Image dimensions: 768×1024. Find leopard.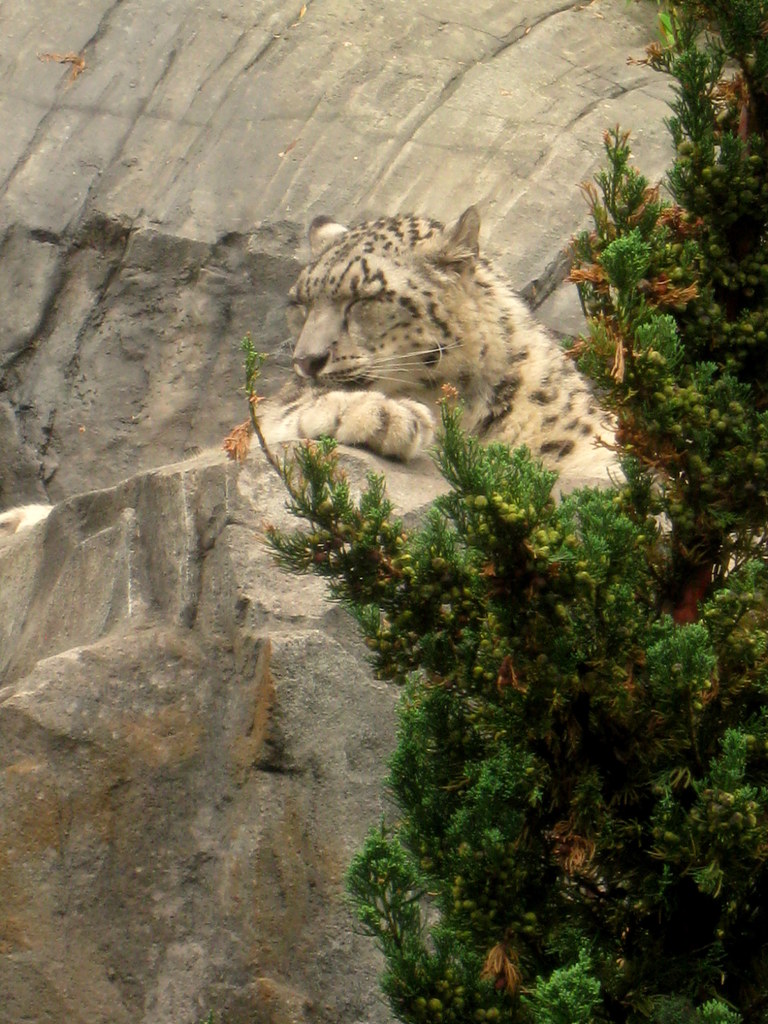
(0,209,728,582).
